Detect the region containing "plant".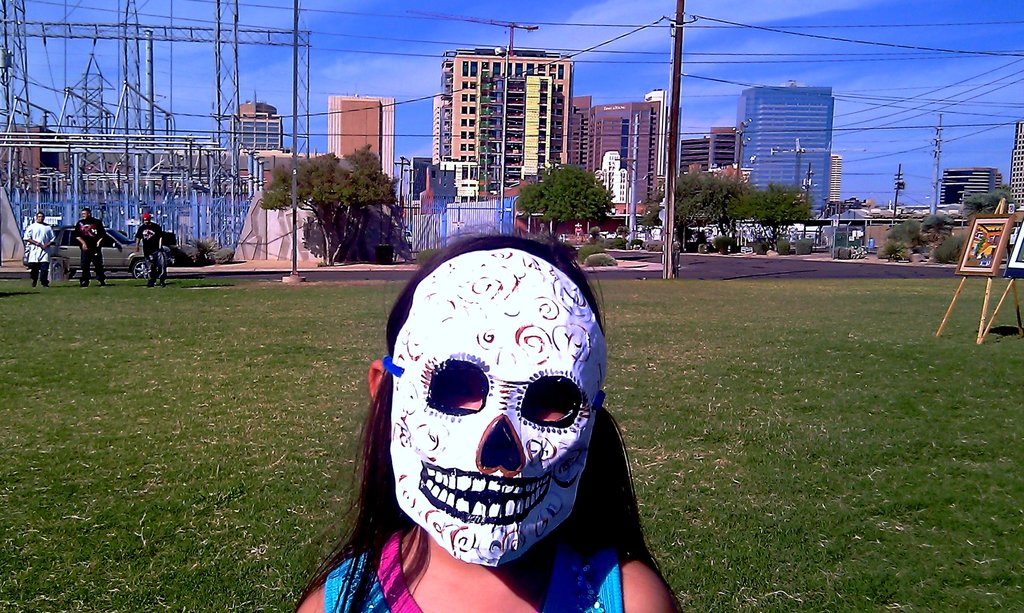
x1=750 y1=242 x2=767 y2=256.
